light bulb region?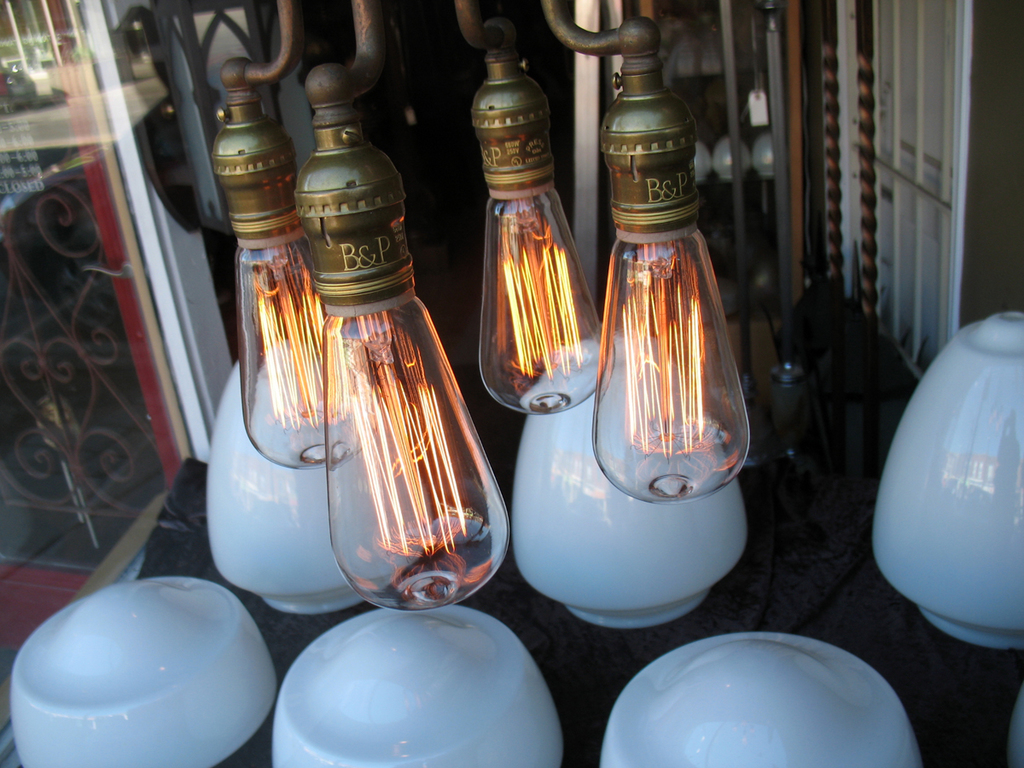
BBox(295, 123, 514, 611)
